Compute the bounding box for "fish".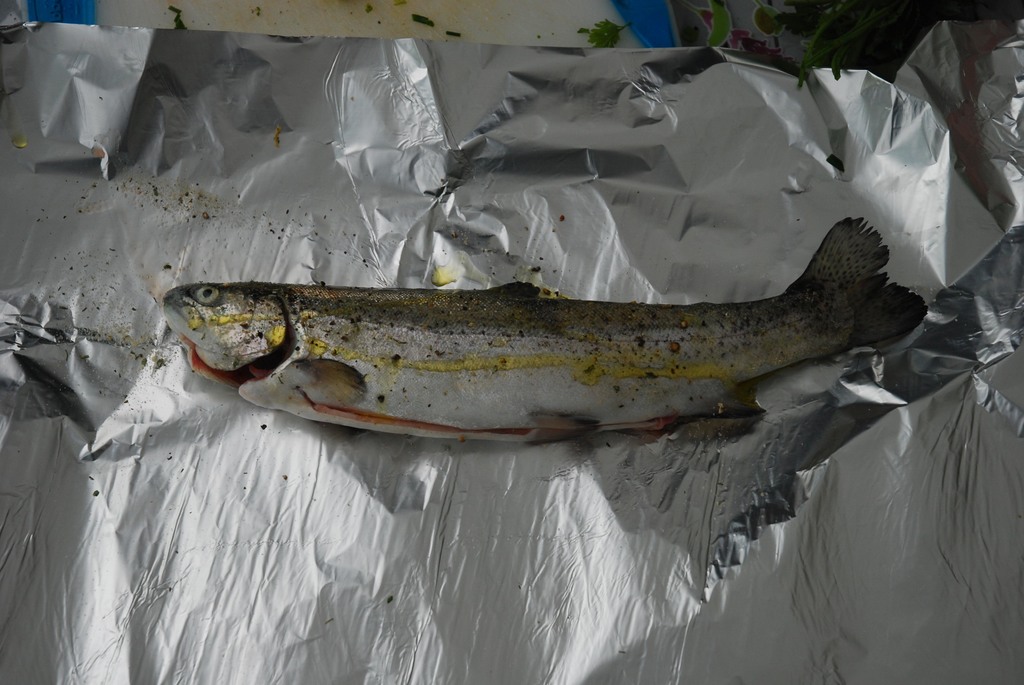
143/224/916/469.
